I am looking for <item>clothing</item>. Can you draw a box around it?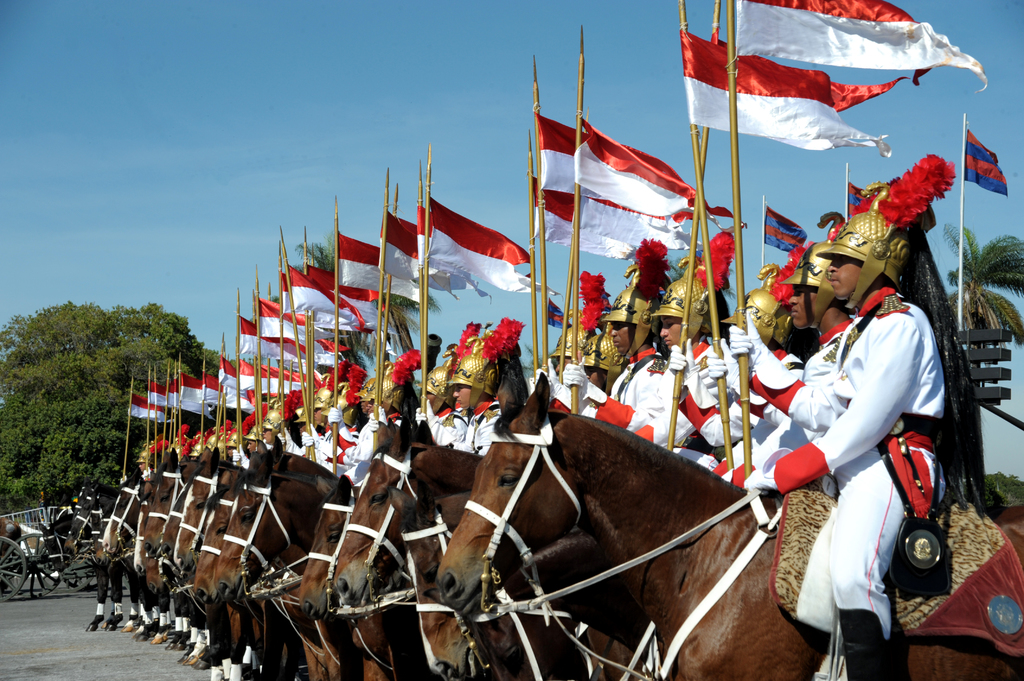
Sure, the bounding box is (331, 417, 382, 483).
